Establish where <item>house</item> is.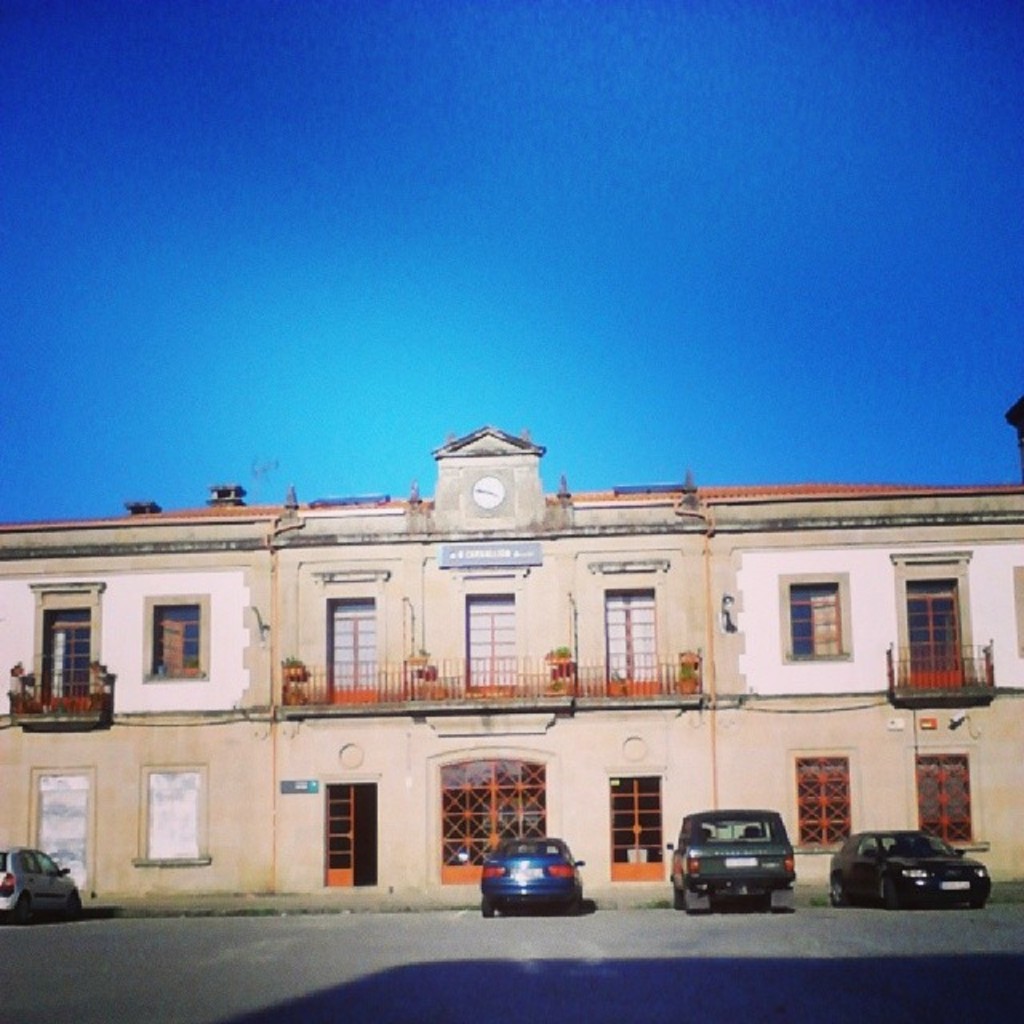
Established at left=72, top=427, right=1021, bottom=914.
